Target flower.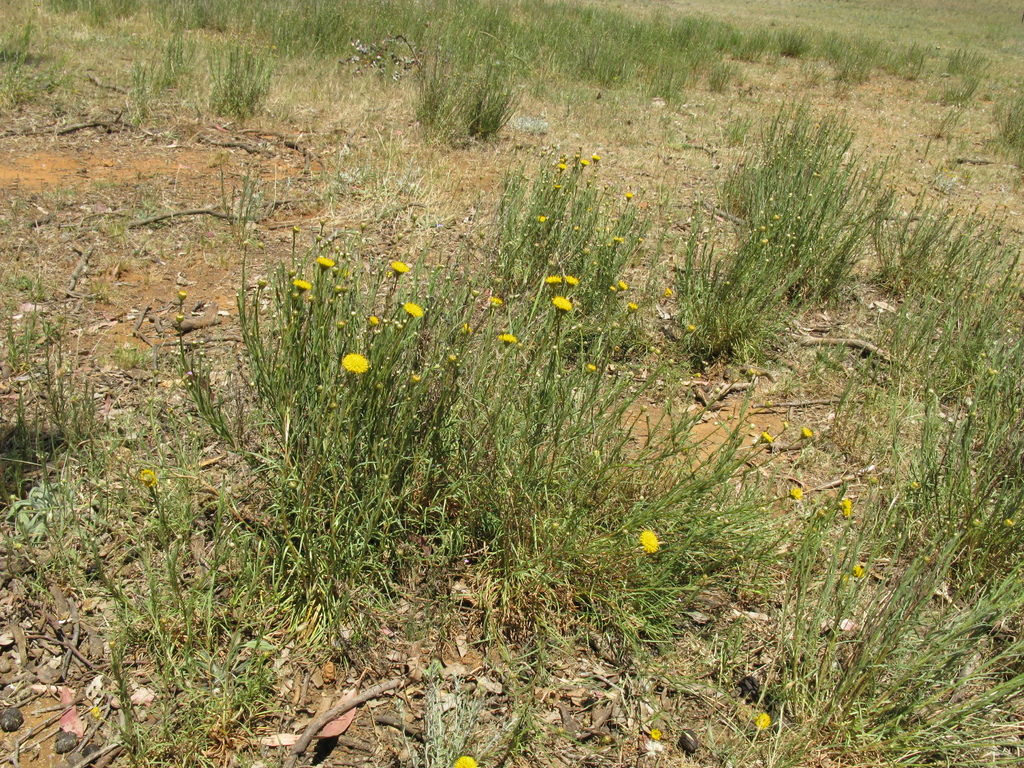
Target region: pyautogui.locateOnScreen(341, 353, 369, 373).
